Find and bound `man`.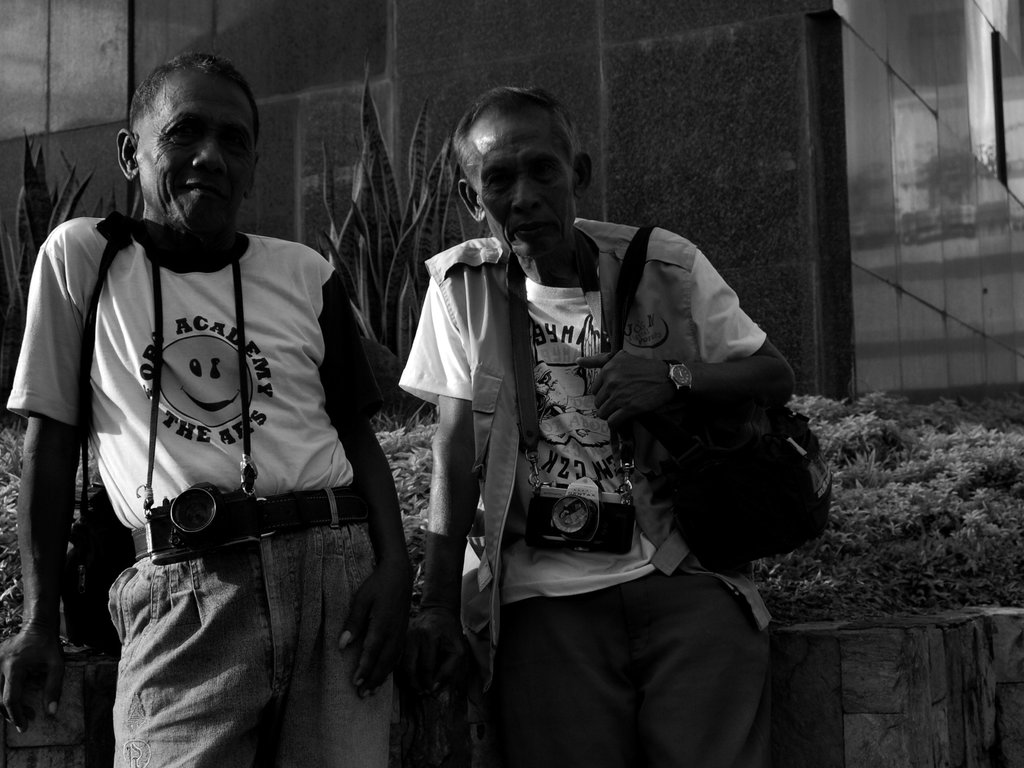
Bound: l=383, t=76, r=845, b=767.
